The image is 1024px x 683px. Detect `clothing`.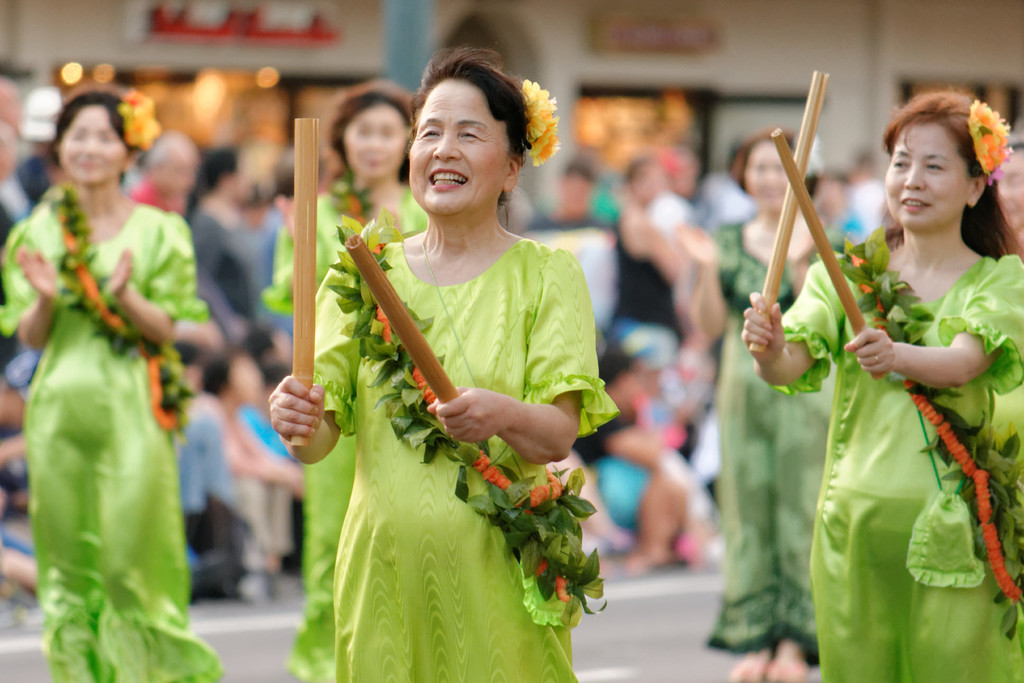
Detection: bbox=[0, 192, 207, 682].
